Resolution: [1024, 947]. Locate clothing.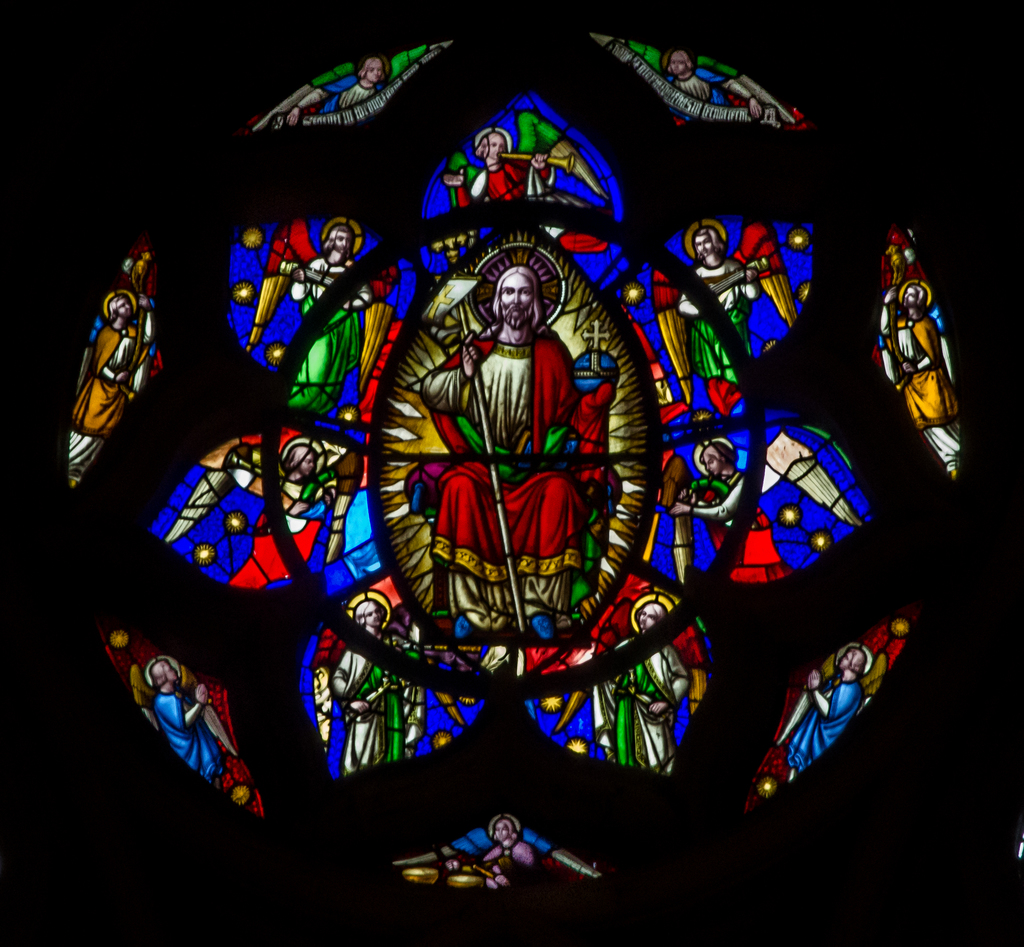
<region>337, 634, 419, 765</region>.
